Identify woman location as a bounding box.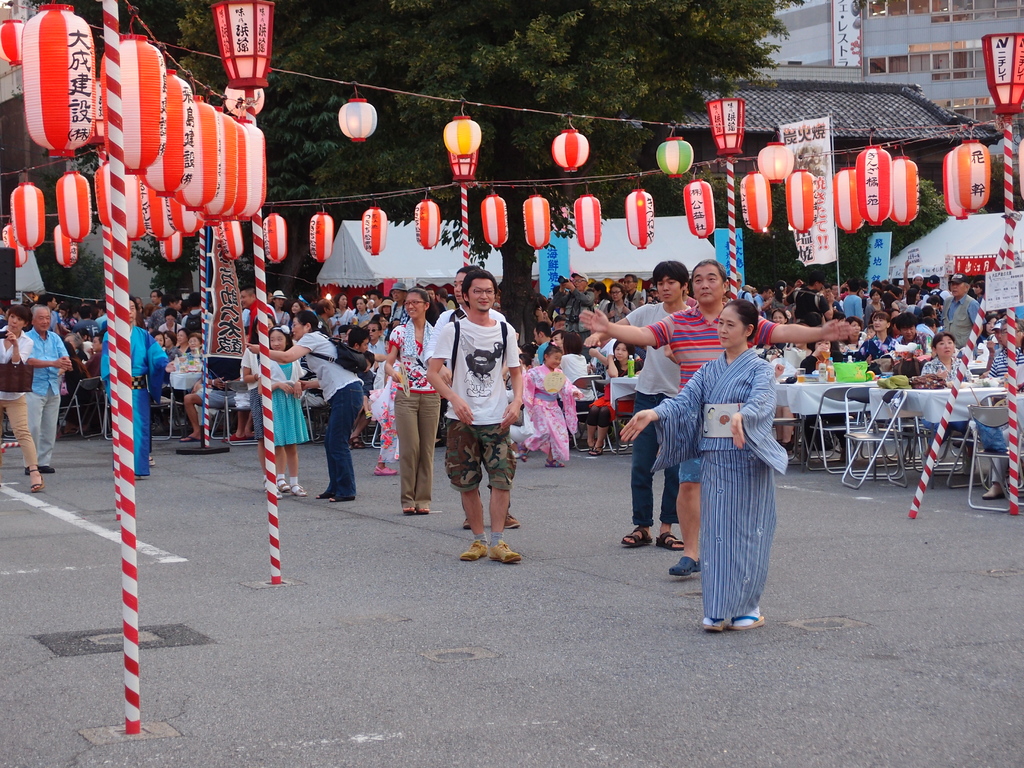
region(98, 292, 177, 481).
